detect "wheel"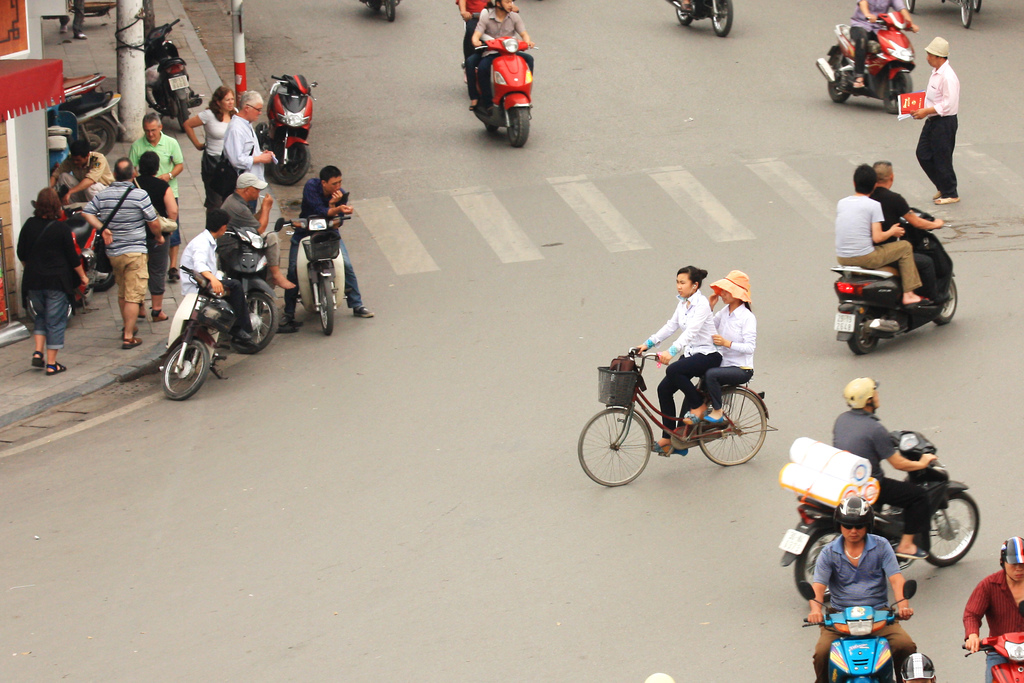
(849,313,877,353)
